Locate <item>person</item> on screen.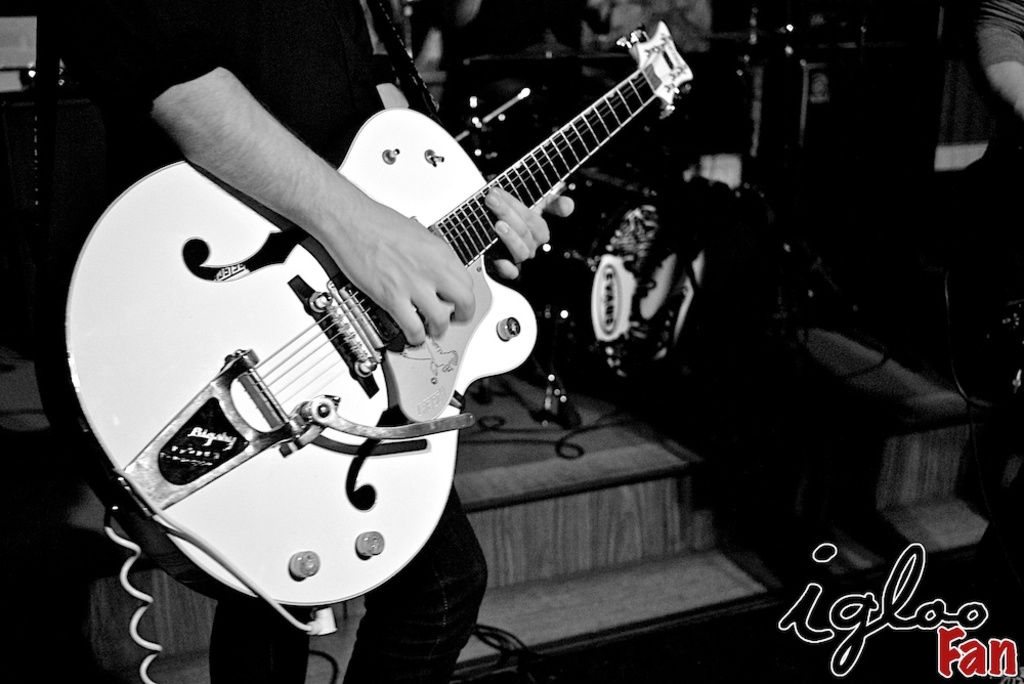
On screen at x1=33 y1=0 x2=573 y2=677.
